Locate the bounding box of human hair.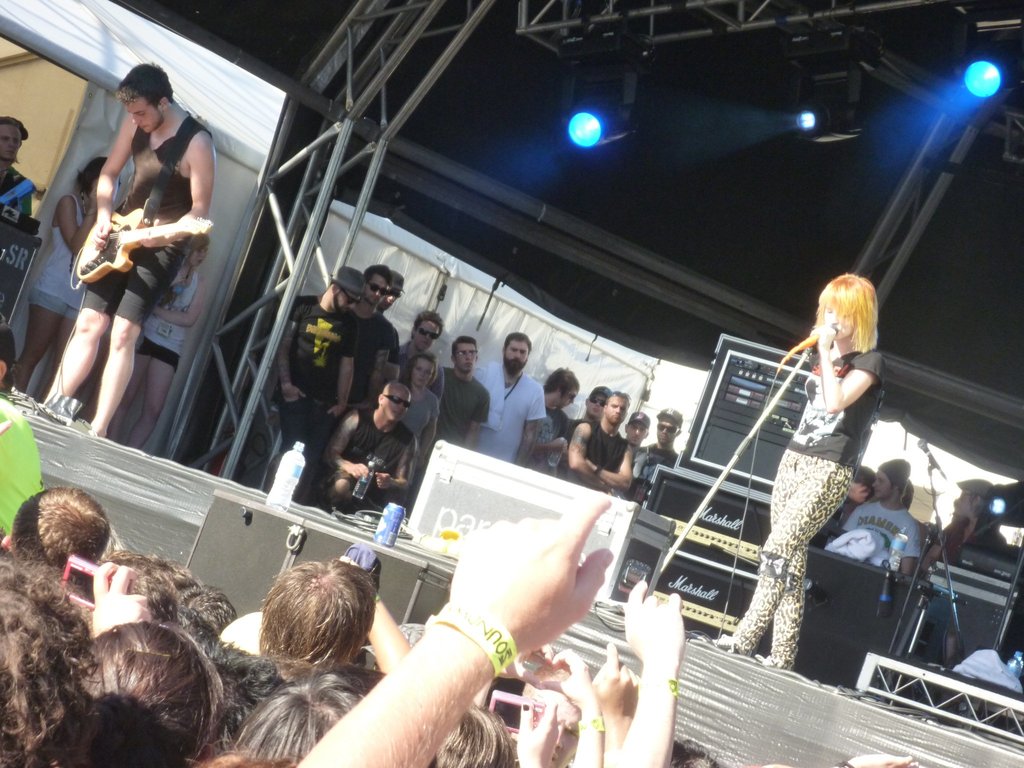
Bounding box: crop(186, 236, 210, 260).
